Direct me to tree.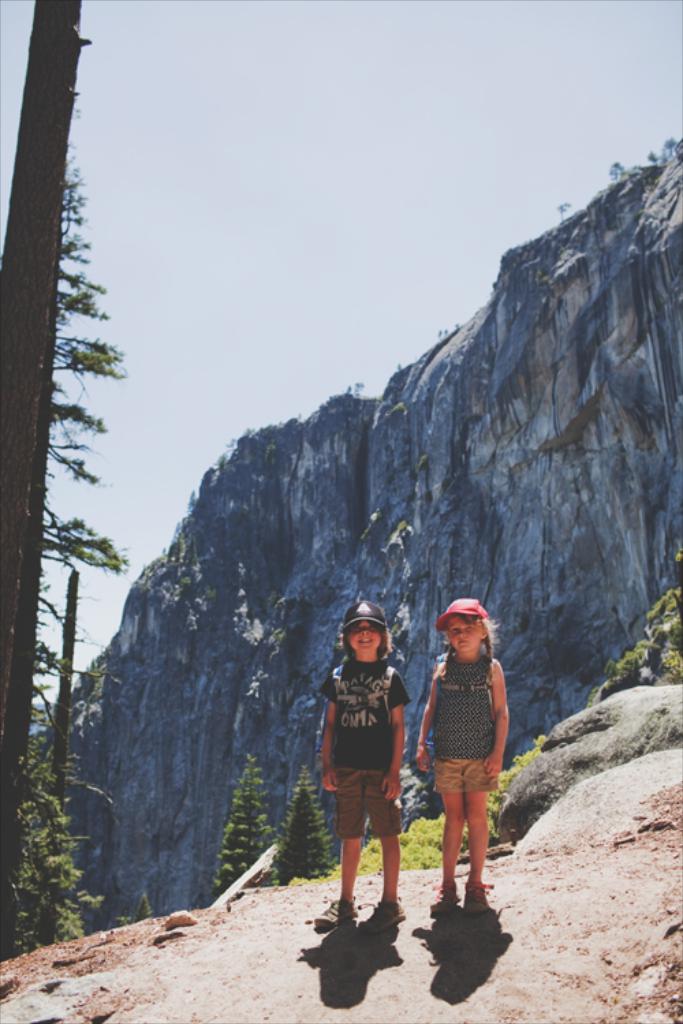
Direction: (0,96,135,964).
